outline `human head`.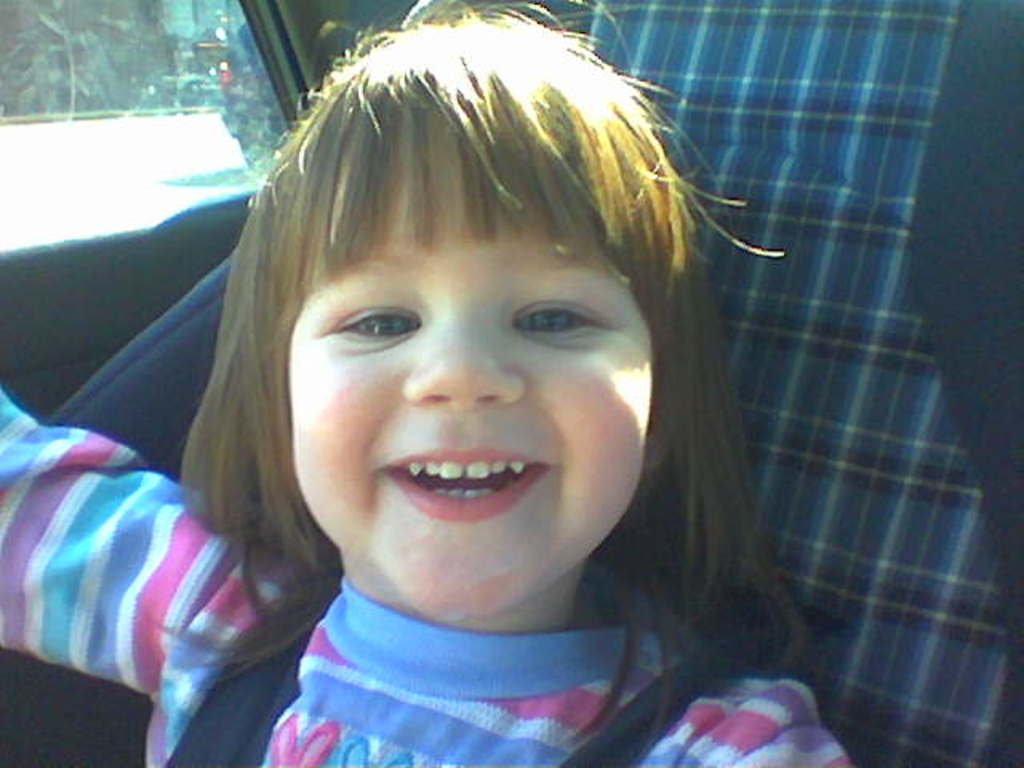
Outline: l=203, t=30, r=706, b=578.
